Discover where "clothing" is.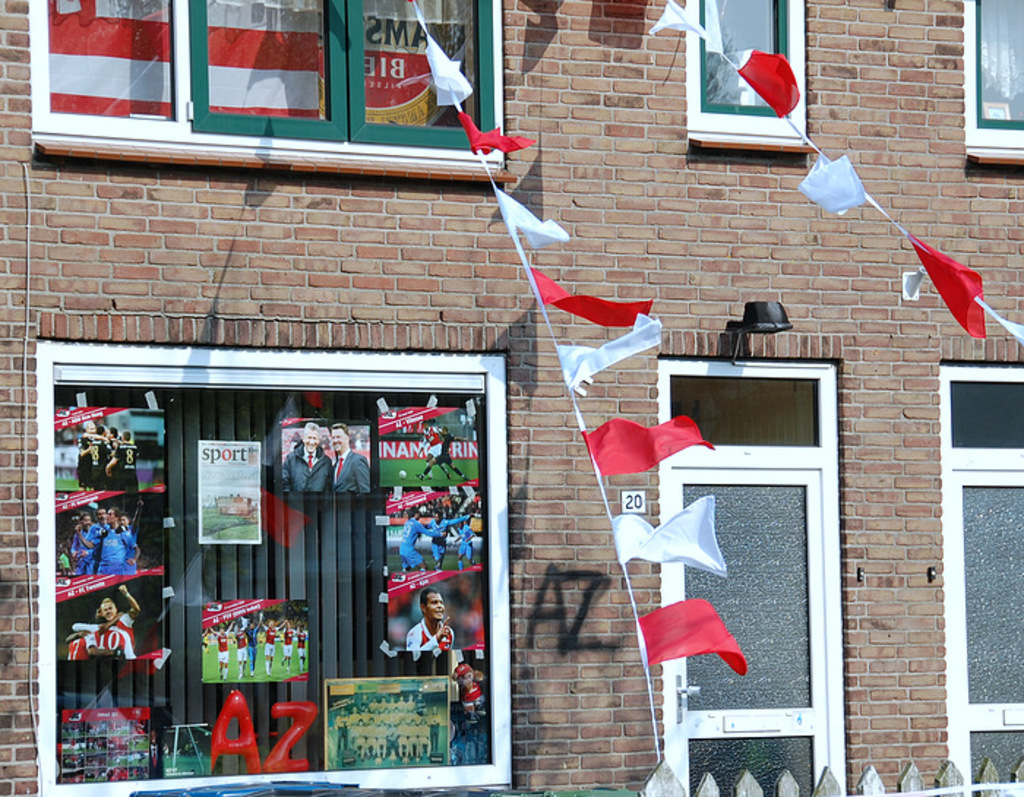
Discovered at 329,446,372,494.
